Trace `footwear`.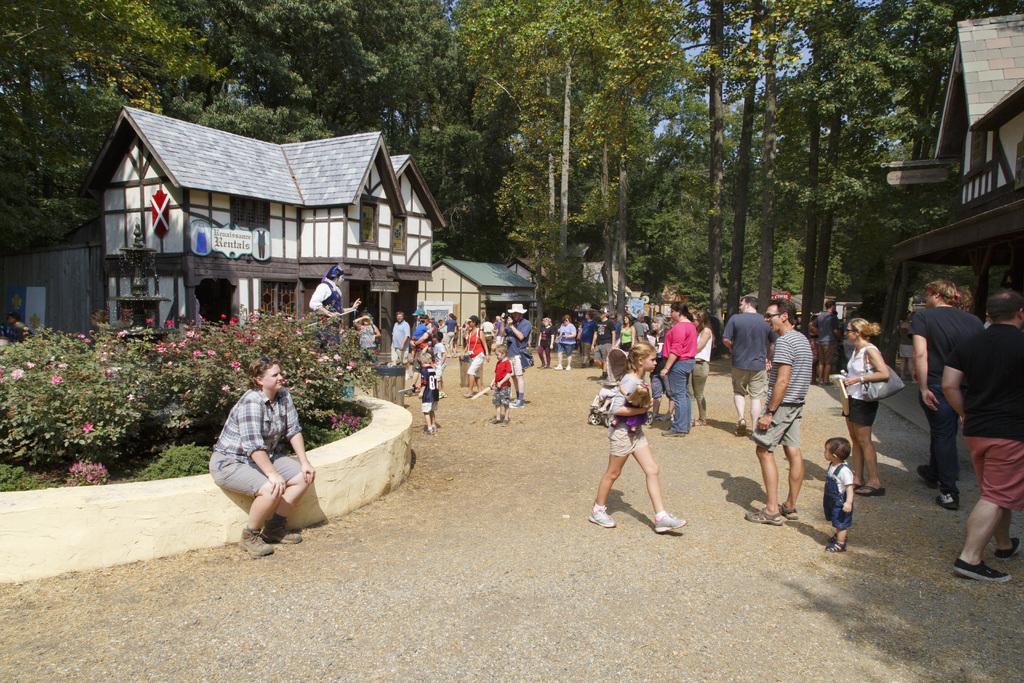
Traced to select_region(660, 426, 682, 436).
